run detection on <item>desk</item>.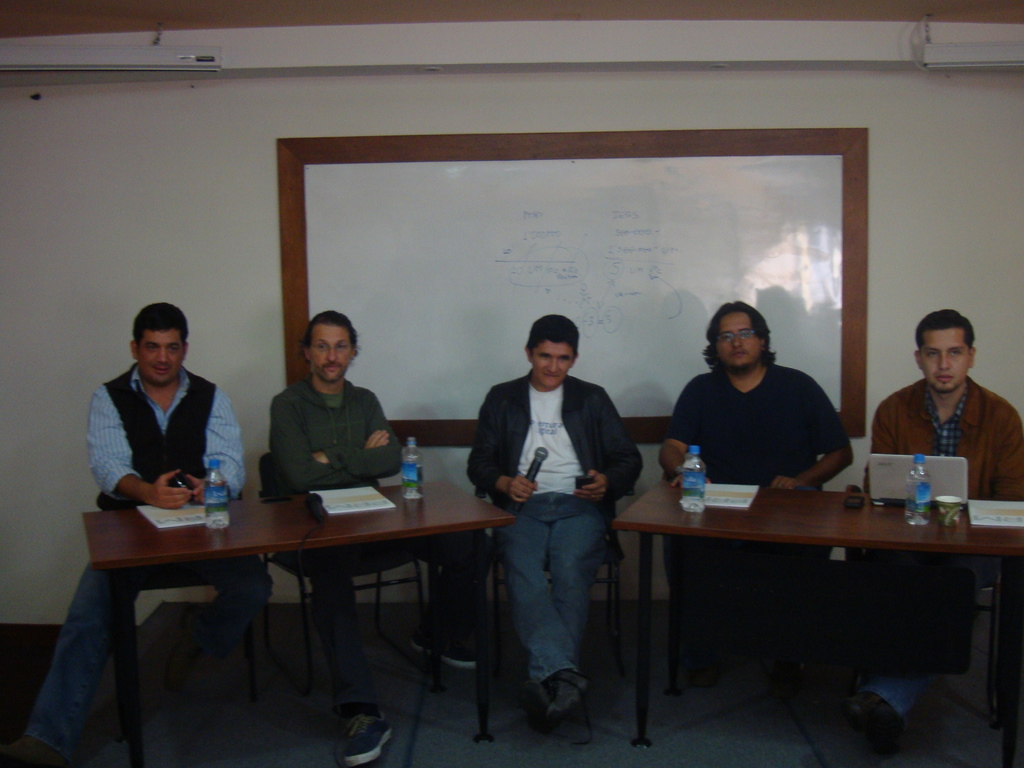
Result: BBox(79, 474, 518, 767).
